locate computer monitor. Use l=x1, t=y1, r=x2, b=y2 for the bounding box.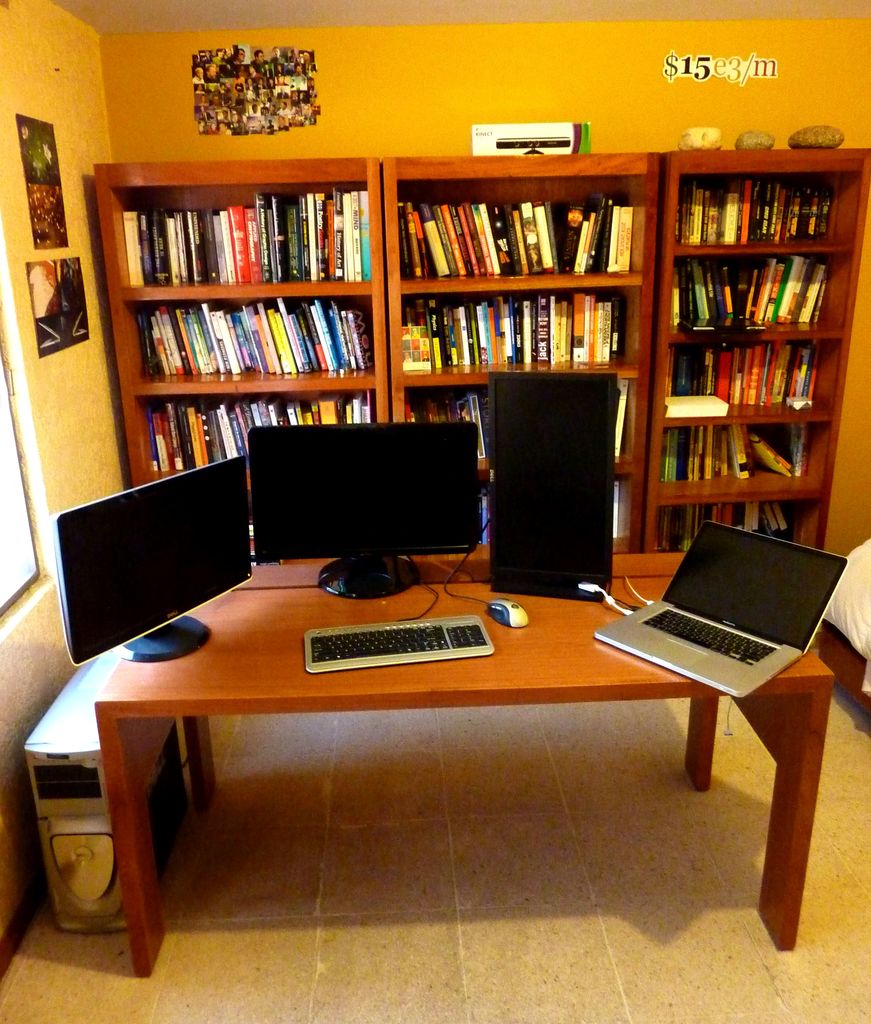
l=238, t=428, r=491, b=554.
